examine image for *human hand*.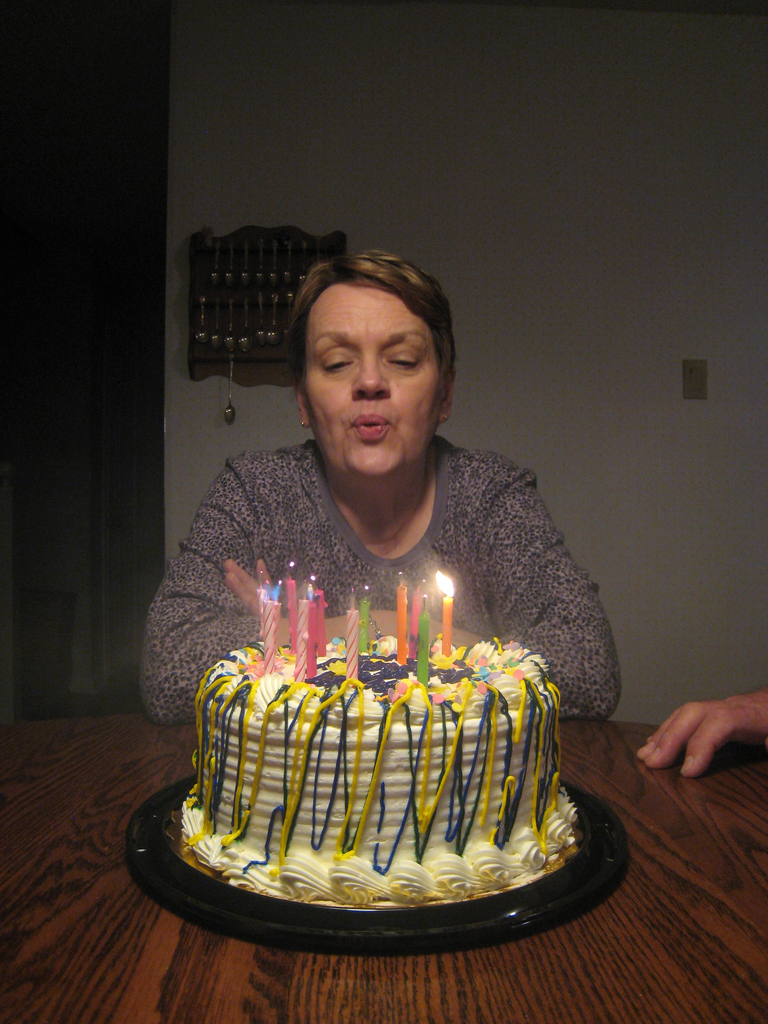
Examination result: crop(220, 557, 274, 614).
